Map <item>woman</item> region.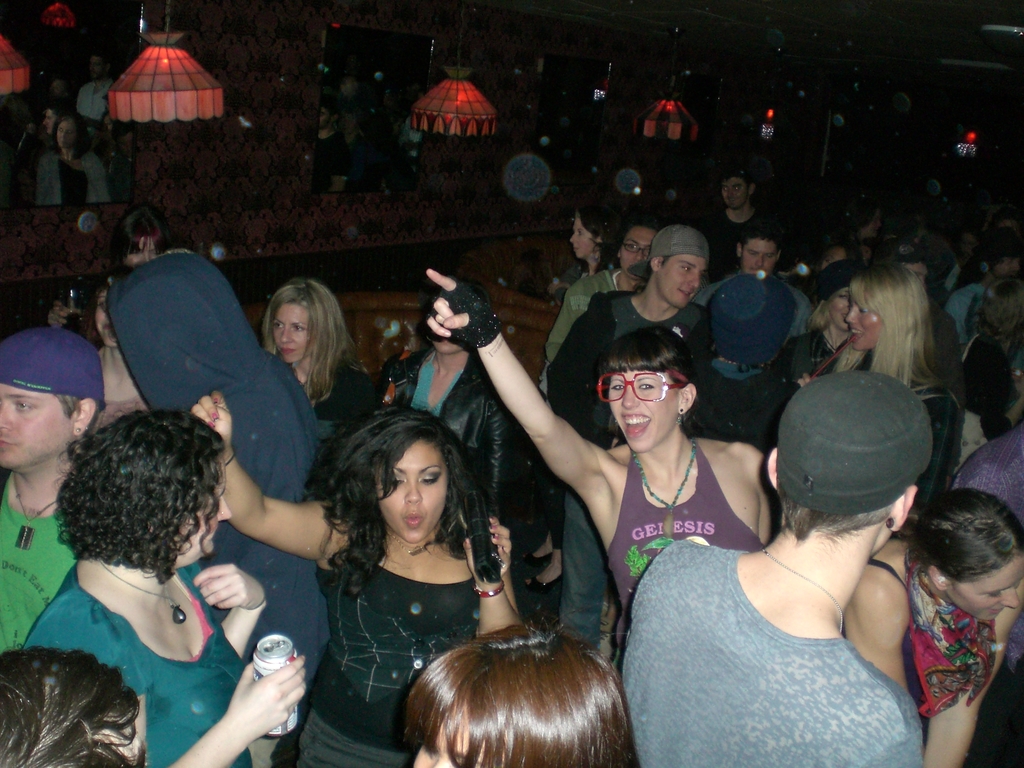
Mapped to x1=0, y1=329, x2=112, y2=653.
